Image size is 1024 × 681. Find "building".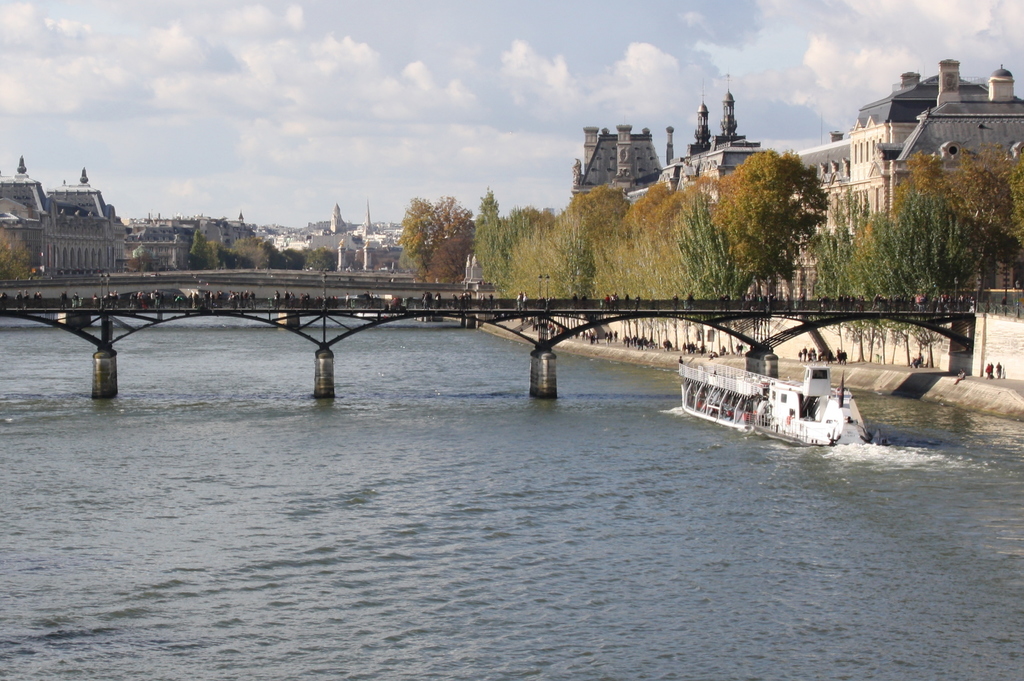
region(570, 119, 662, 198).
